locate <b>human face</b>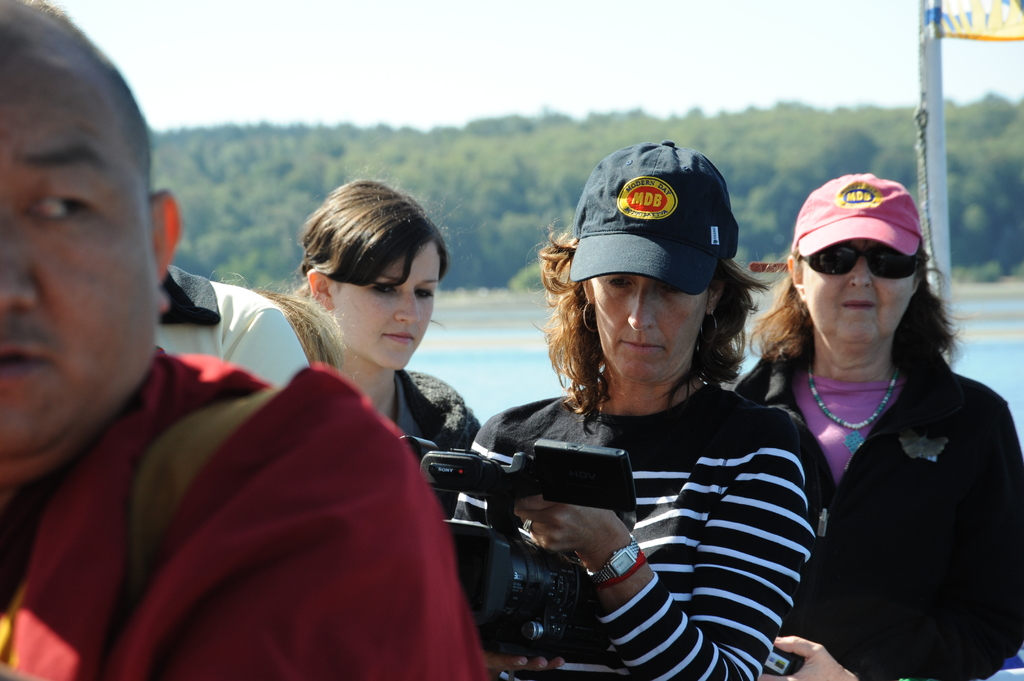
pyautogui.locateOnScreen(344, 257, 436, 365)
